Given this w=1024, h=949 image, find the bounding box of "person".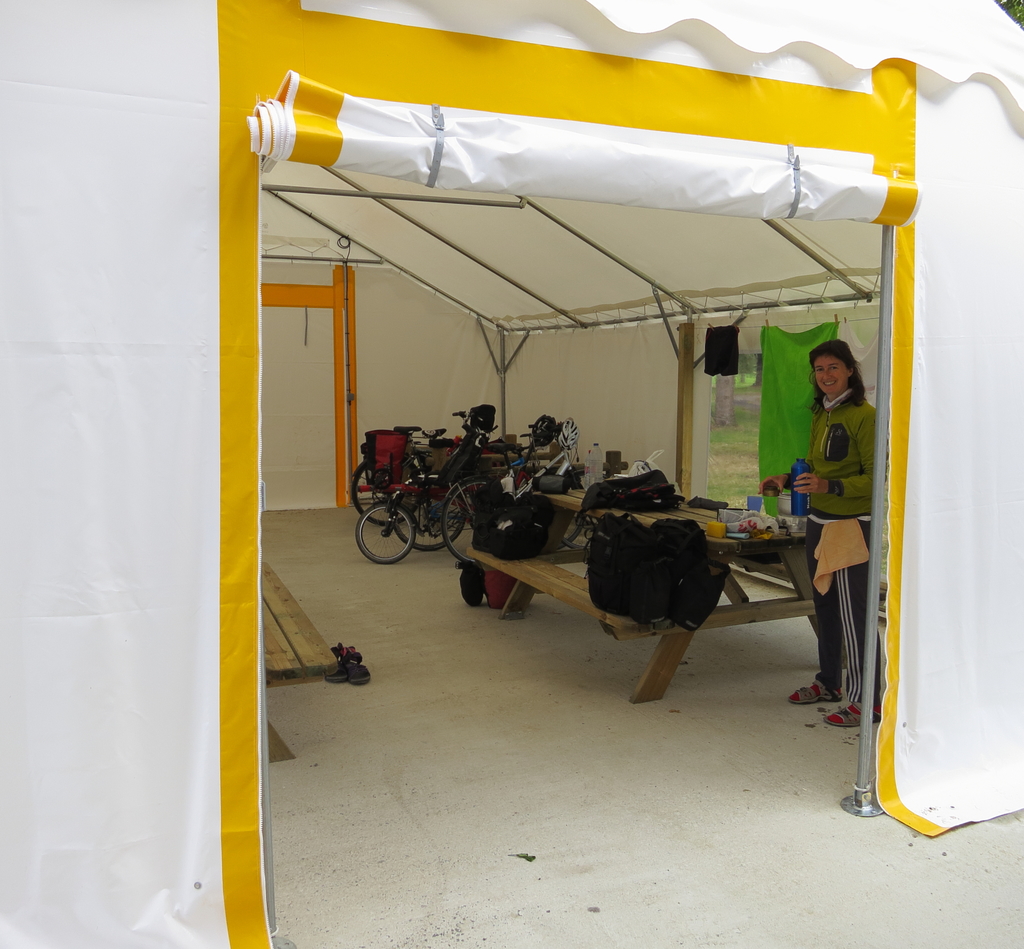
(x1=758, y1=335, x2=885, y2=731).
